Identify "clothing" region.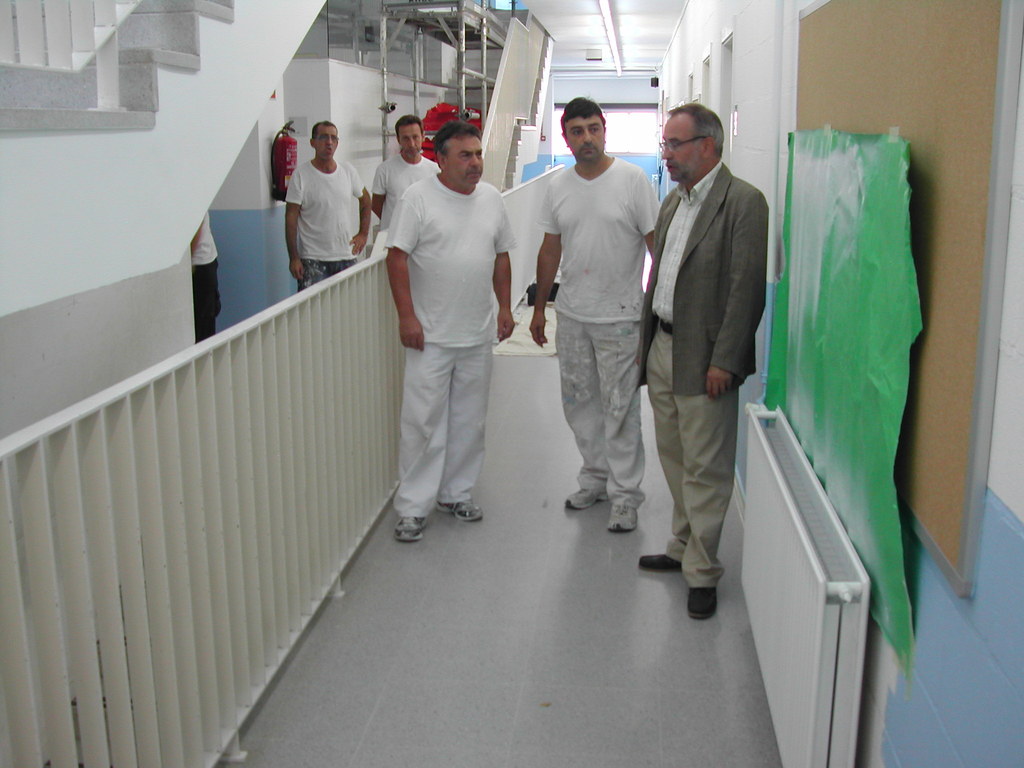
Region: Rect(636, 161, 773, 591).
